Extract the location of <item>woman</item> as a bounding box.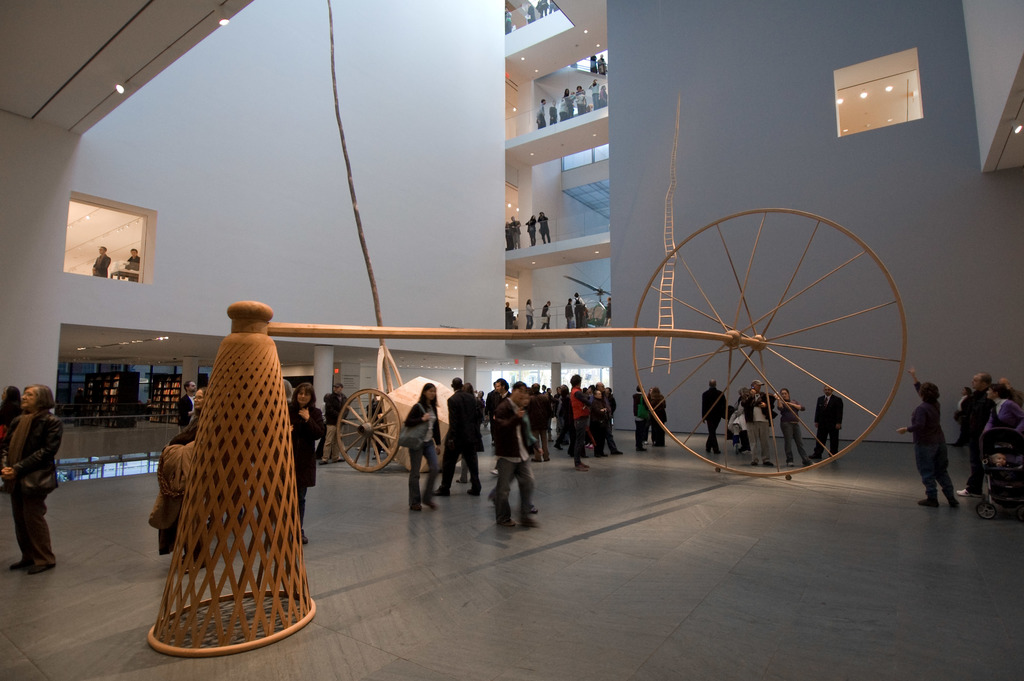
(x1=895, y1=369, x2=960, y2=509).
